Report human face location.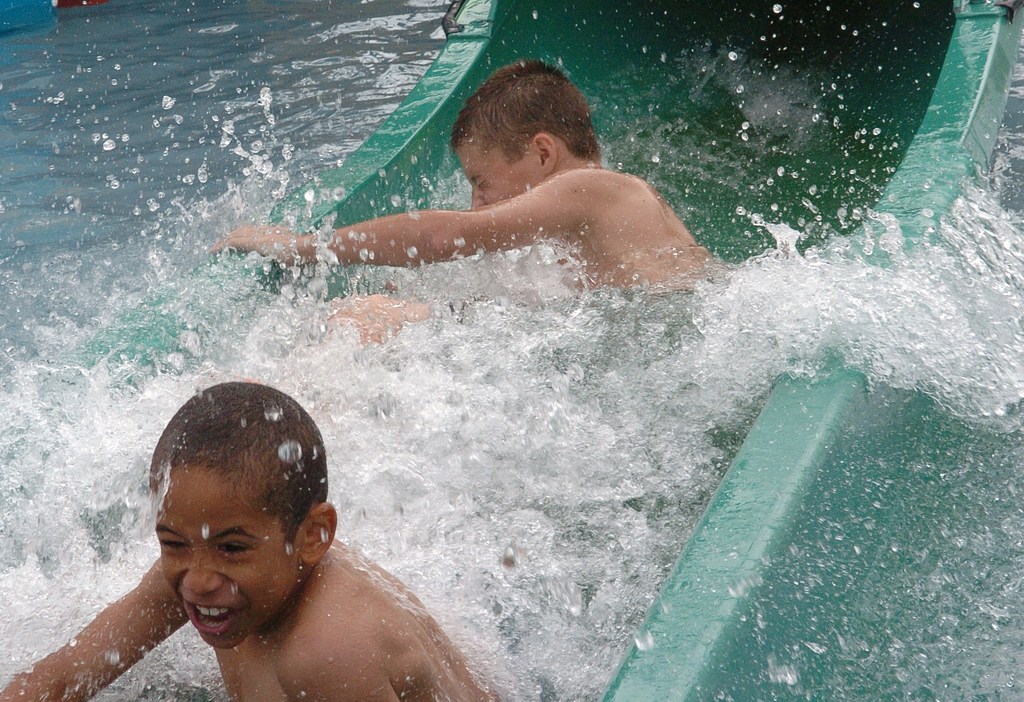
Report: box=[155, 471, 296, 653].
